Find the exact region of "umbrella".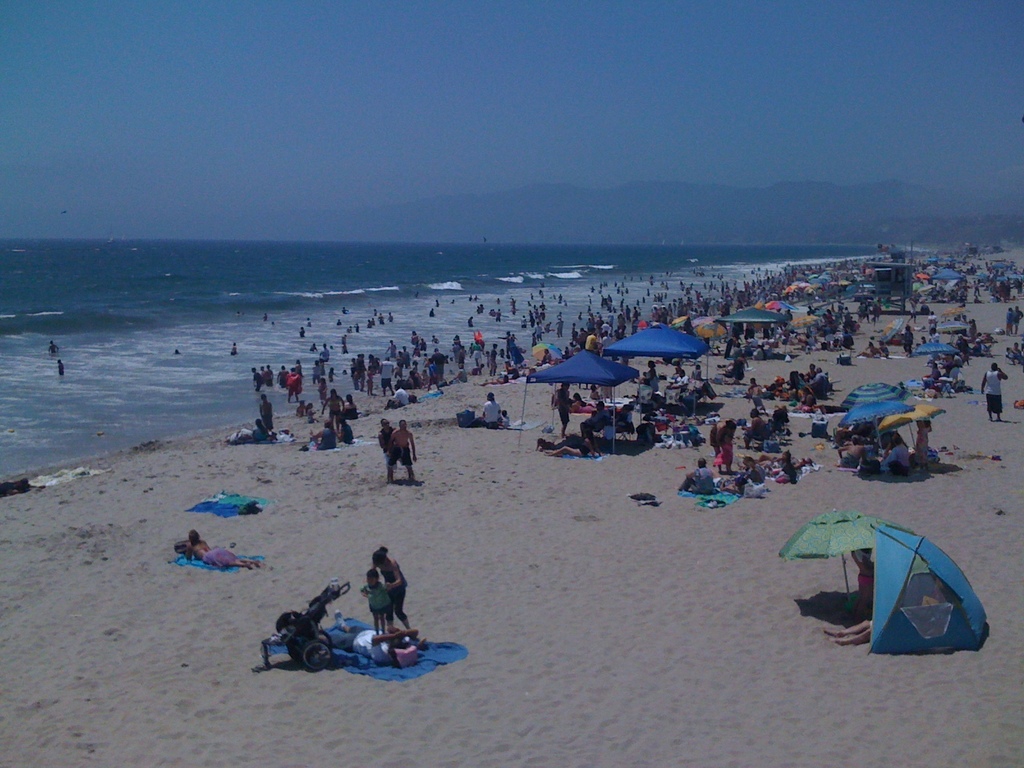
Exact region: crop(843, 381, 911, 408).
